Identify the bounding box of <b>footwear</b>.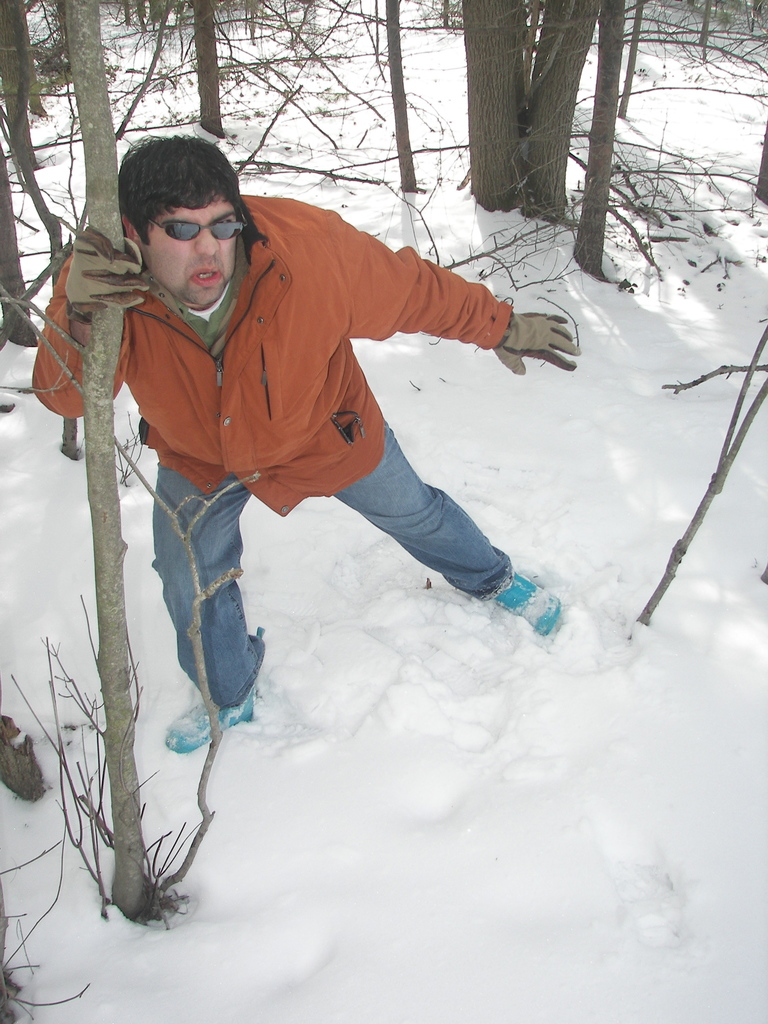
490 572 563 636.
